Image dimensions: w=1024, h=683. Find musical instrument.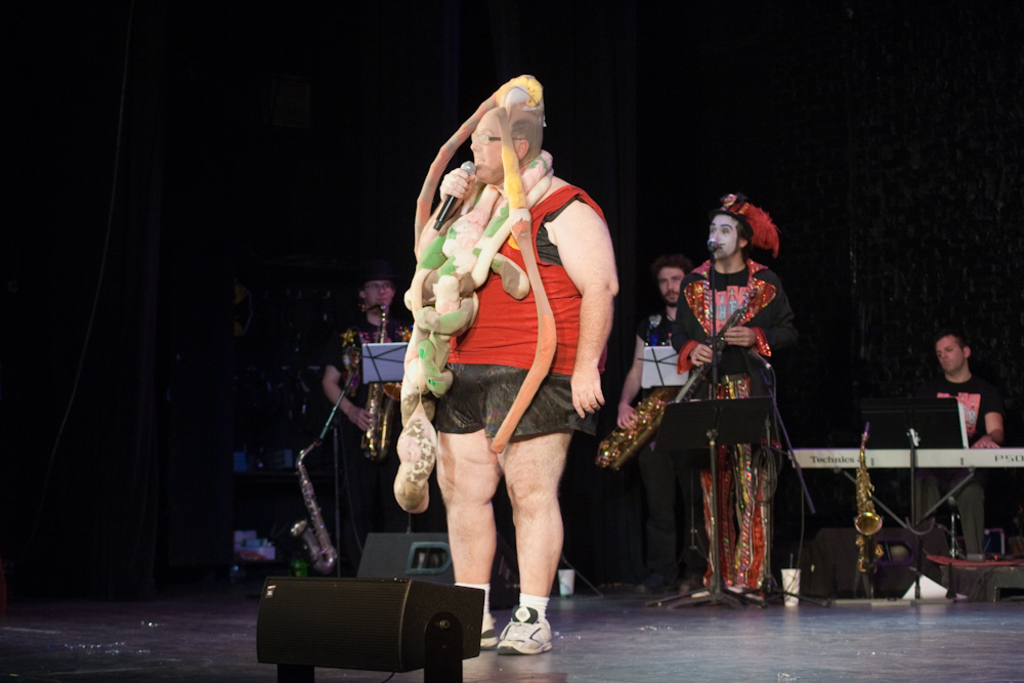
[594, 384, 671, 473].
